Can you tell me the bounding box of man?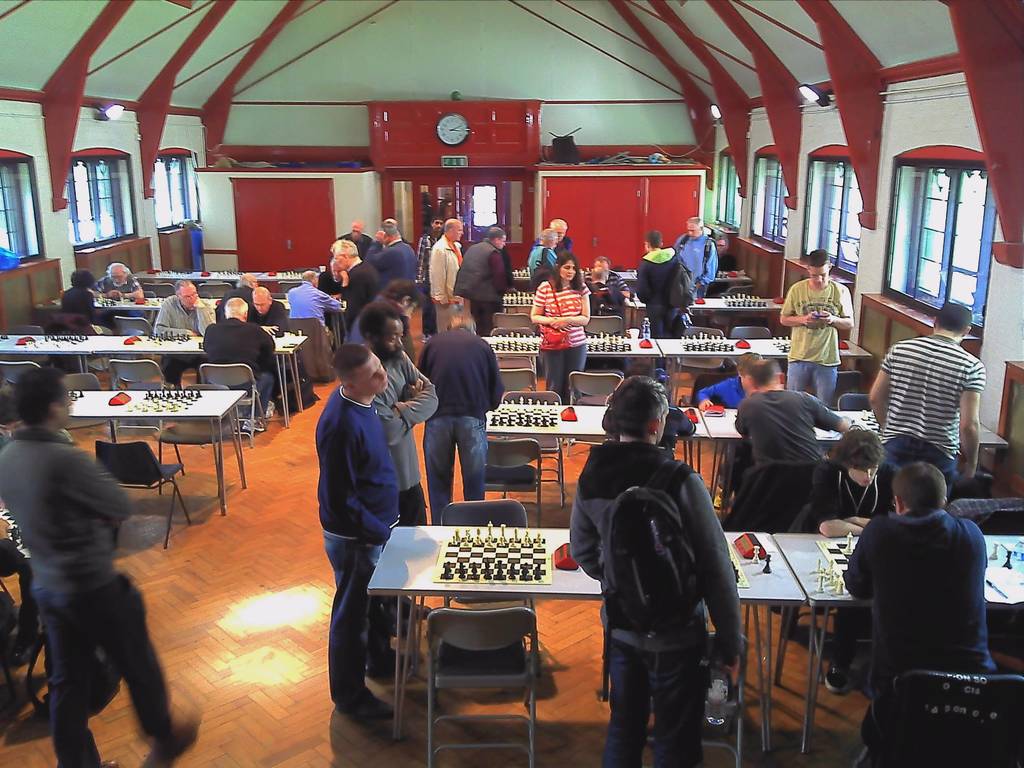
<region>589, 265, 623, 326</region>.
